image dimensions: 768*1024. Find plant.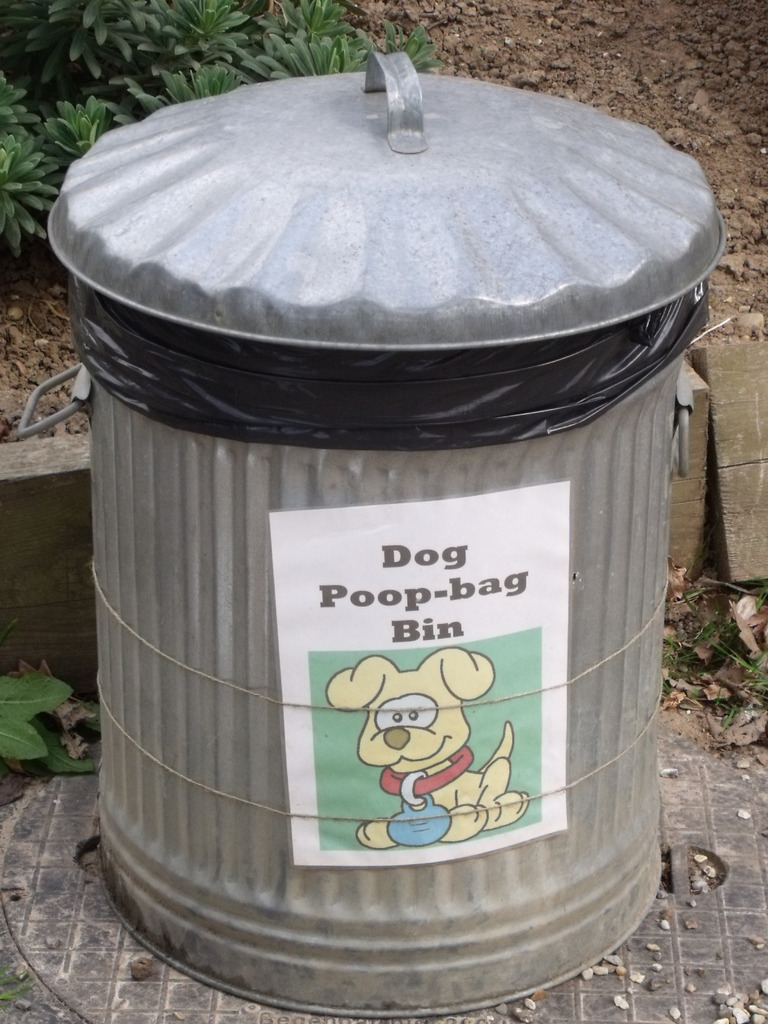
658 581 767 723.
